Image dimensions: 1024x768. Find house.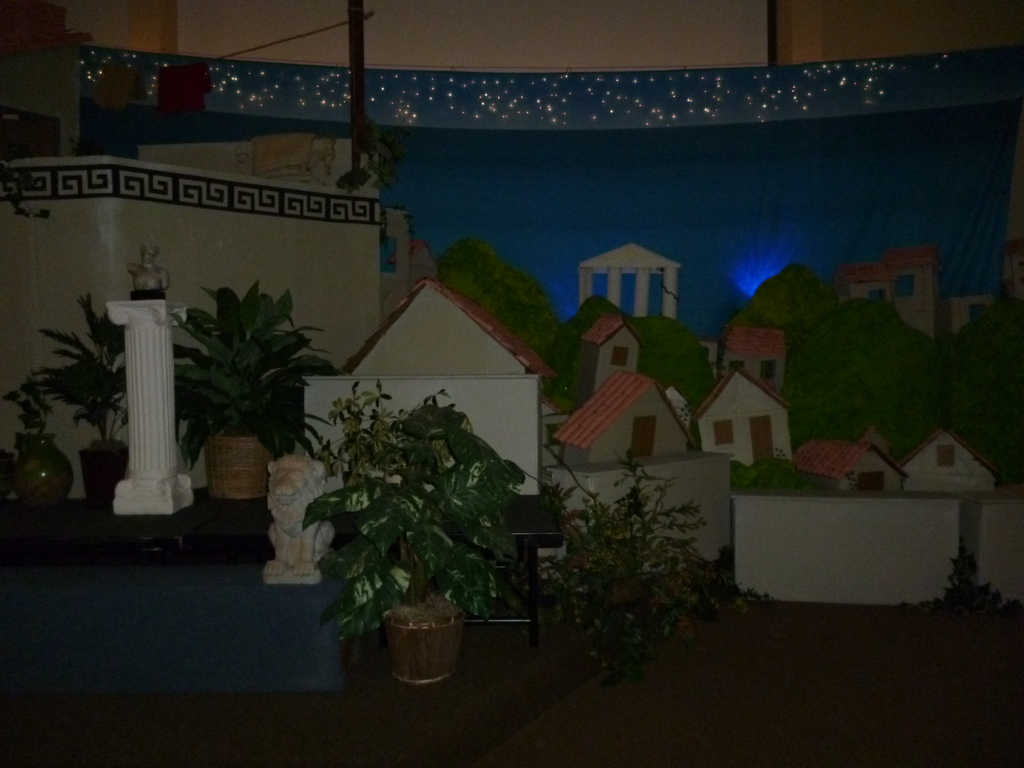
[x1=332, y1=270, x2=557, y2=491].
